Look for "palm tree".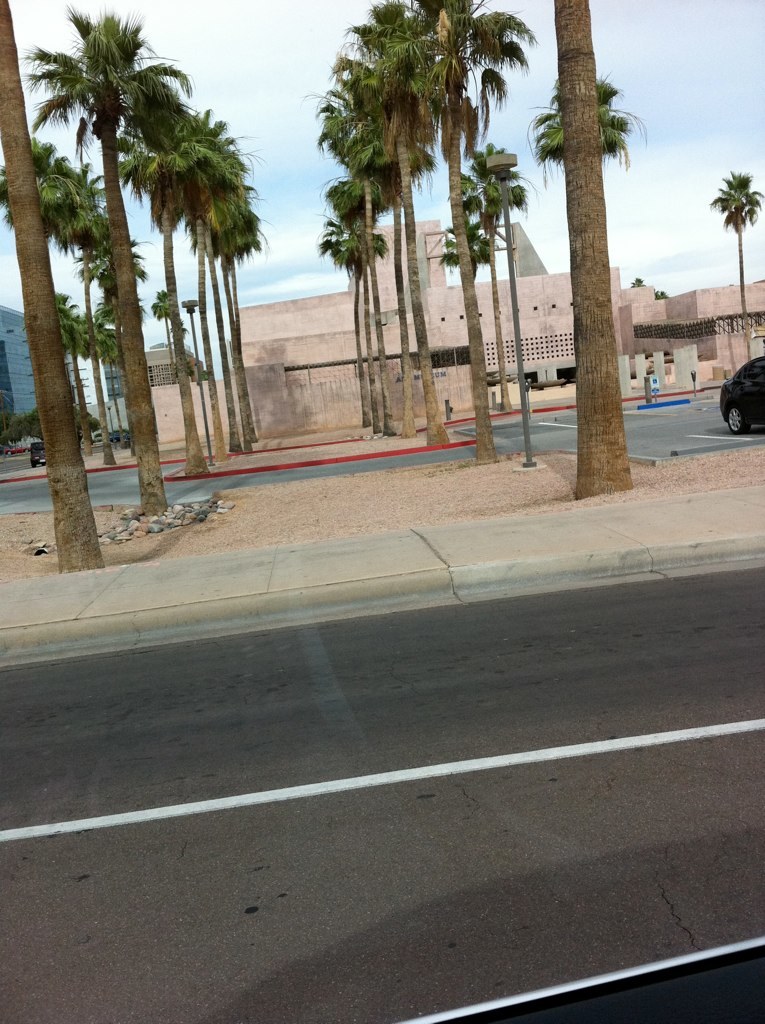
Found: x1=43, y1=27, x2=246, y2=539.
